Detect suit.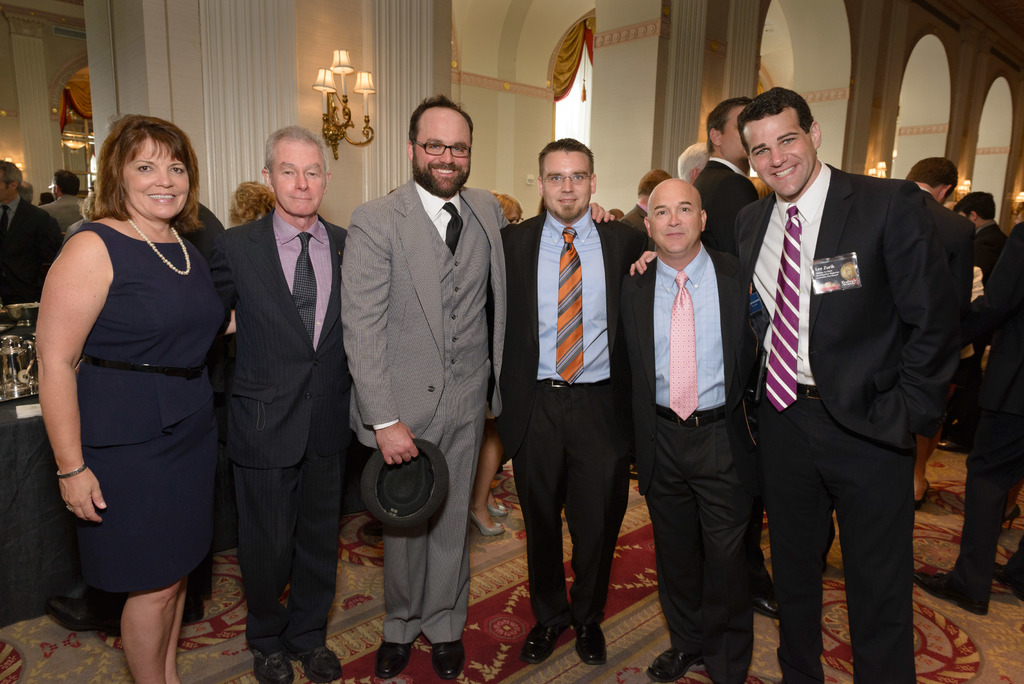
Detected at rect(337, 172, 510, 649).
